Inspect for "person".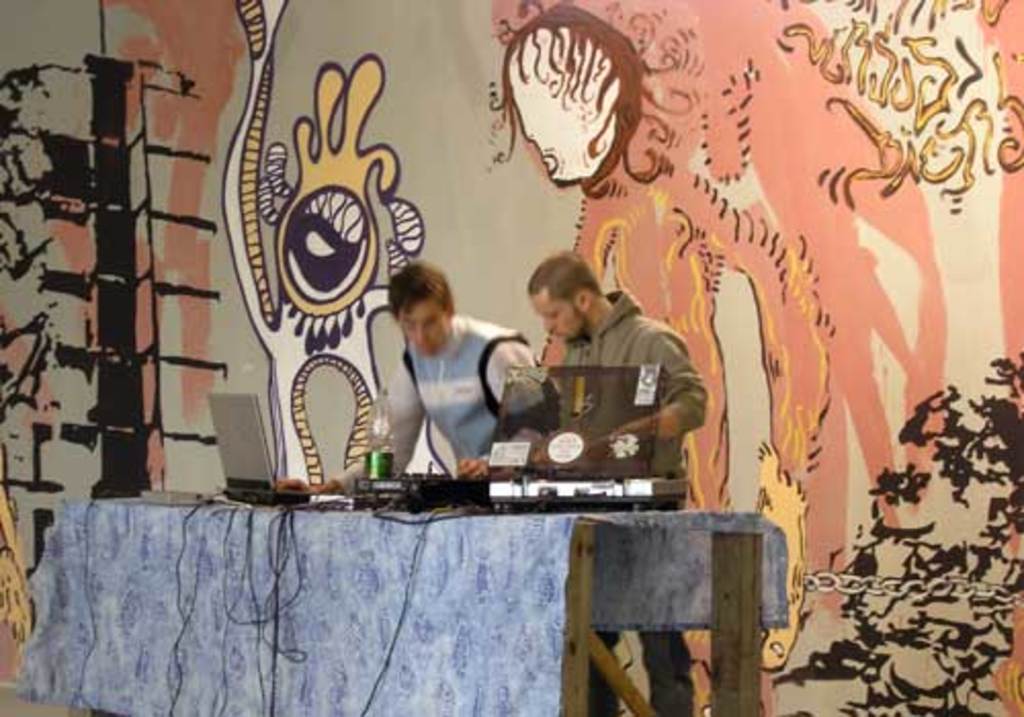
Inspection: (x1=479, y1=234, x2=727, y2=531).
